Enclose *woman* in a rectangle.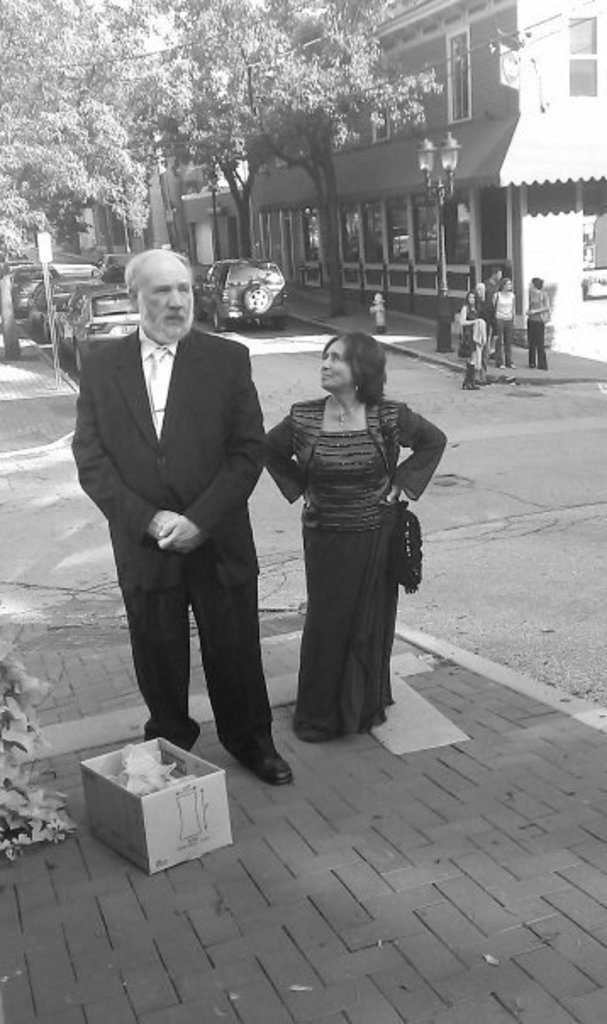
(x1=261, y1=324, x2=446, y2=715).
